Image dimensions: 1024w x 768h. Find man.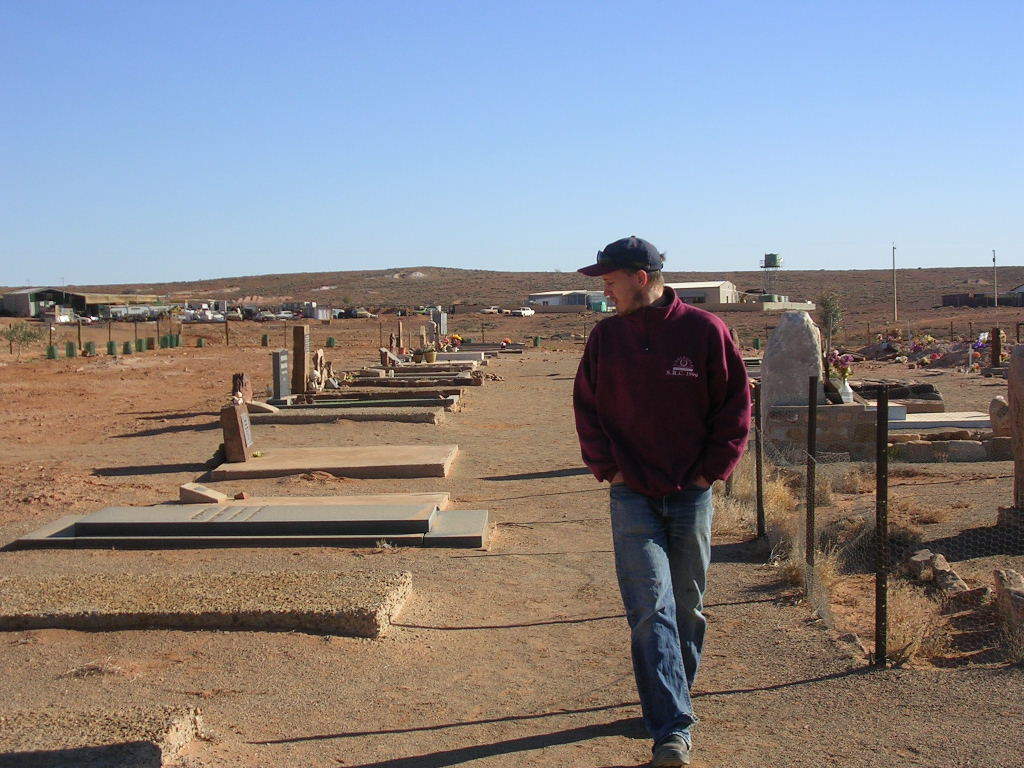
l=571, t=314, r=752, b=752.
